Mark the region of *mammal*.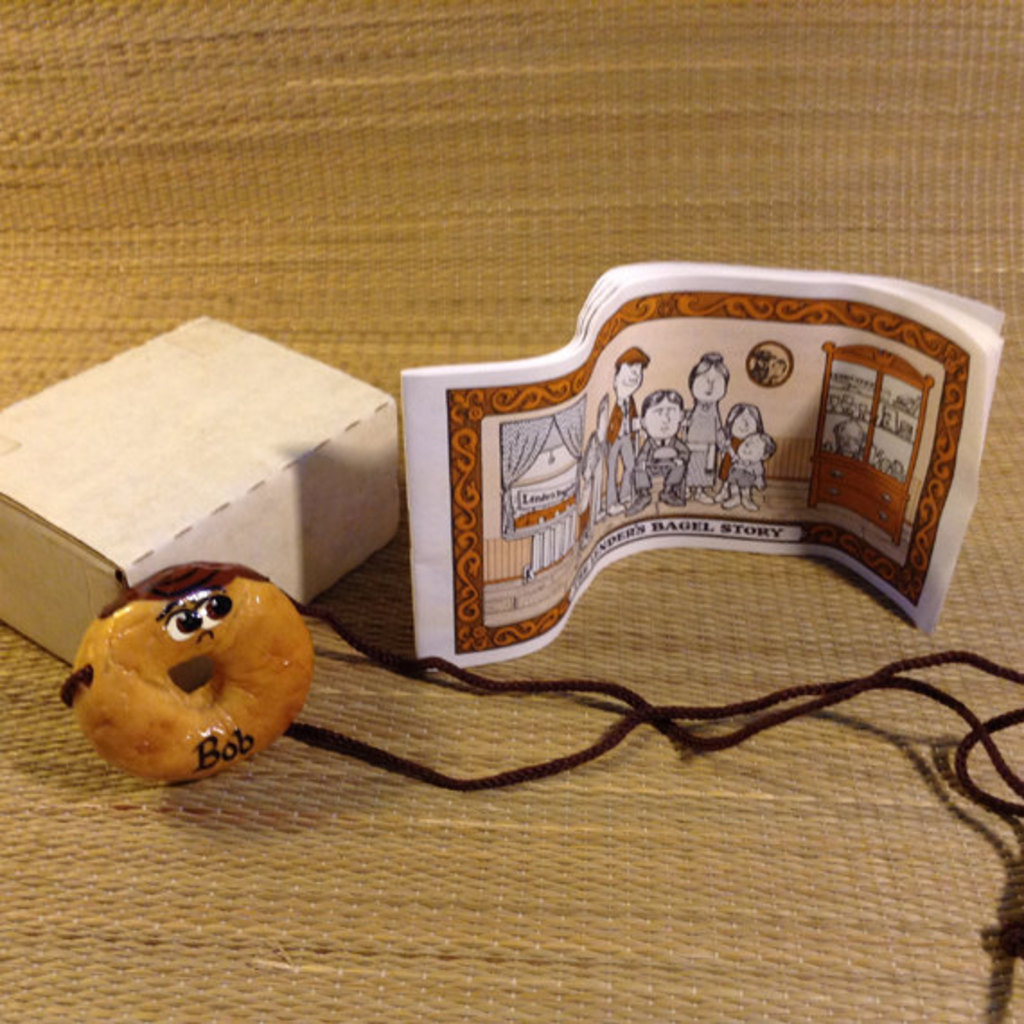
Region: <bbox>719, 397, 765, 499</bbox>.
